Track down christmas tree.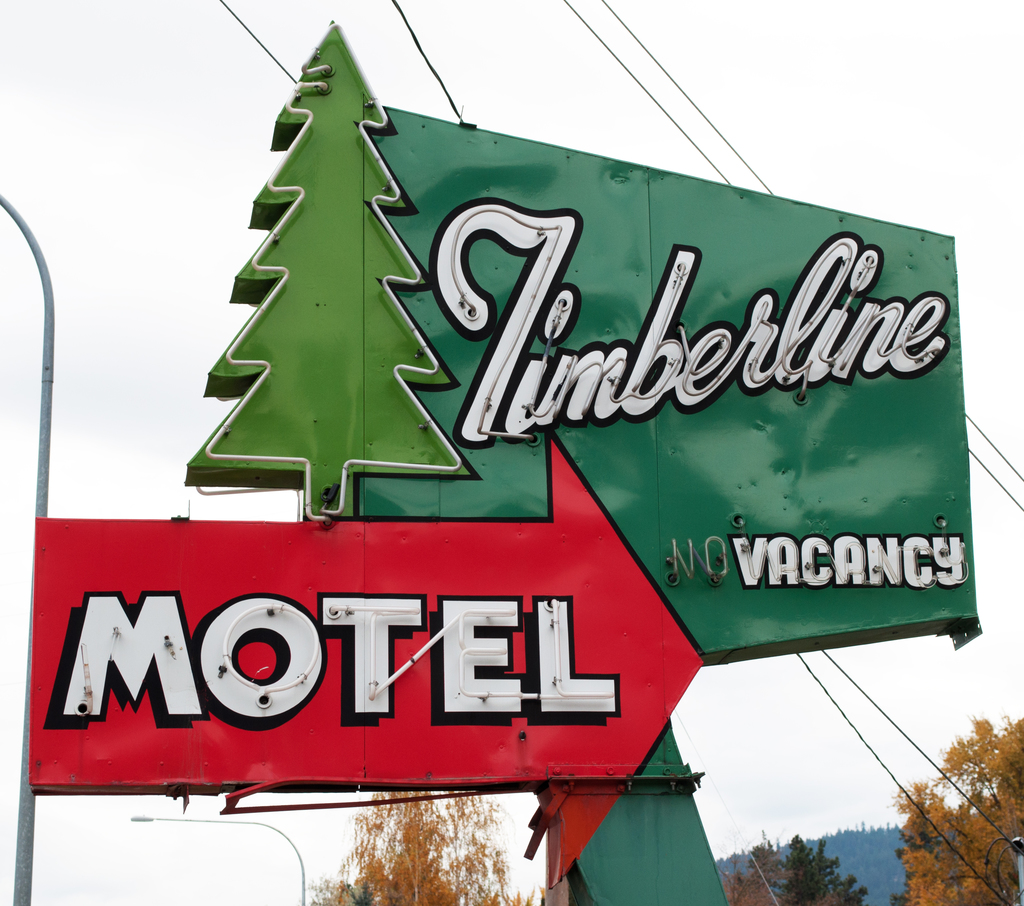
Tracked to <region>185, 12, 479, 519</region>.
